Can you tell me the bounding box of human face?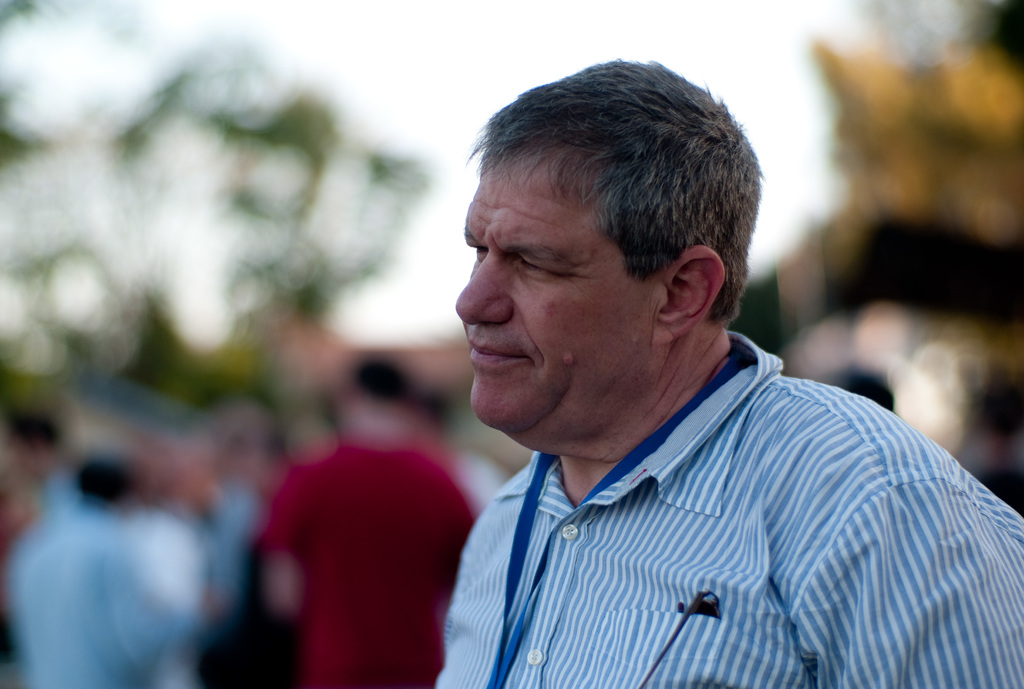
{"left": 453, "top": 158, "right": 651, "bottom": 442}.
